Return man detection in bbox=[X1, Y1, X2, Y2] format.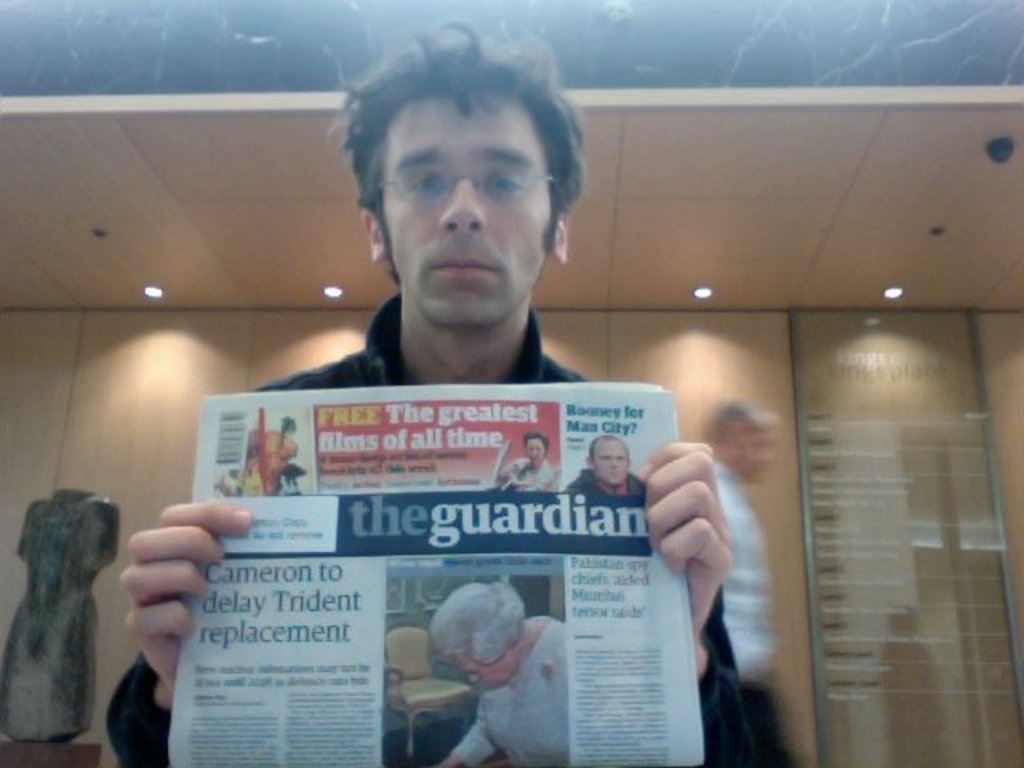
bbox=[563, 435, 651, 499].
